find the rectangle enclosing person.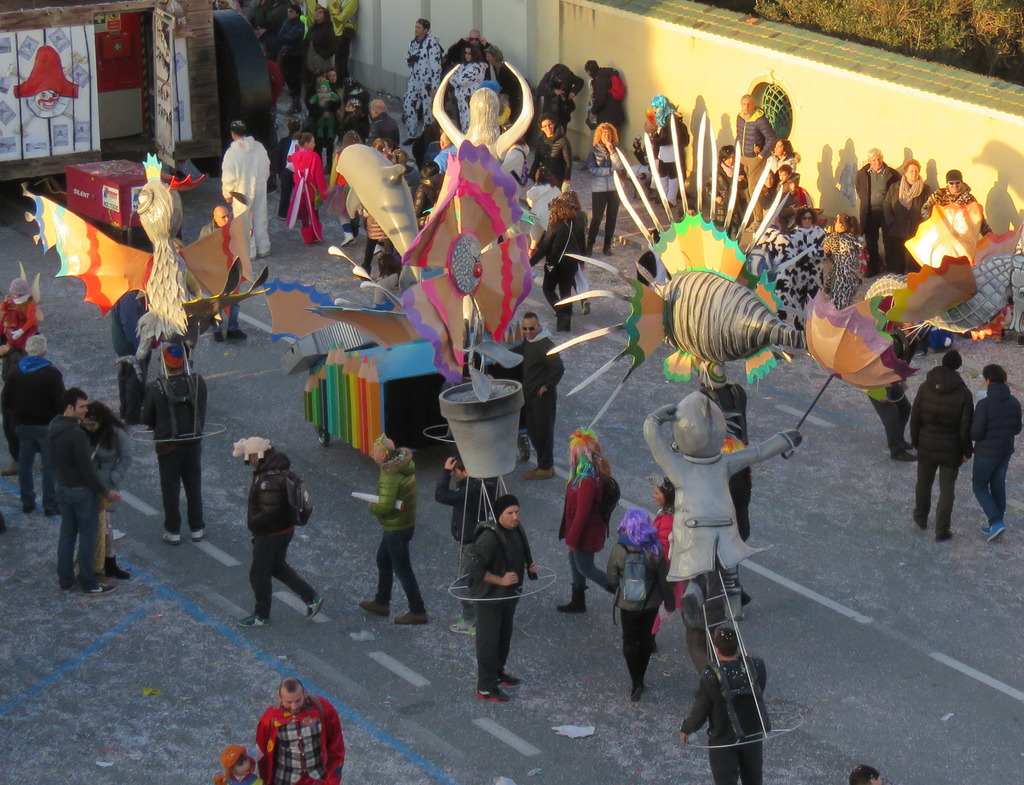
x1=228 y1=432 x2=320 y2=628.
